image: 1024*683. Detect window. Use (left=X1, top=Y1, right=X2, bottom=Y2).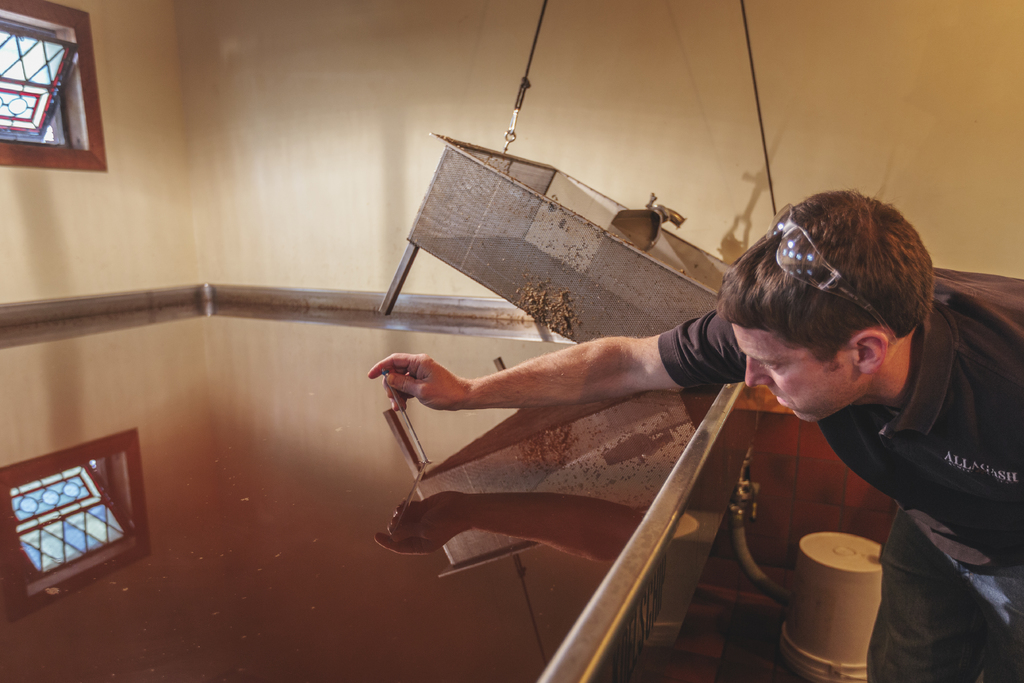
(left=3, top=1, right=77, bottom=152).
